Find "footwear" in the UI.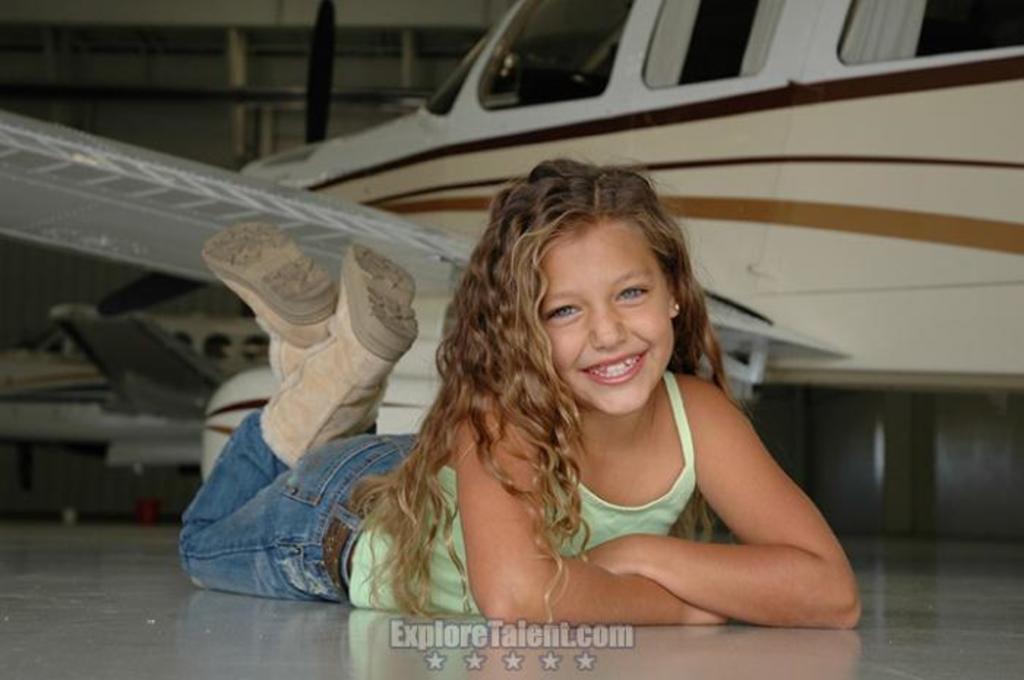
UI element at 215, 219, 358, 367.
